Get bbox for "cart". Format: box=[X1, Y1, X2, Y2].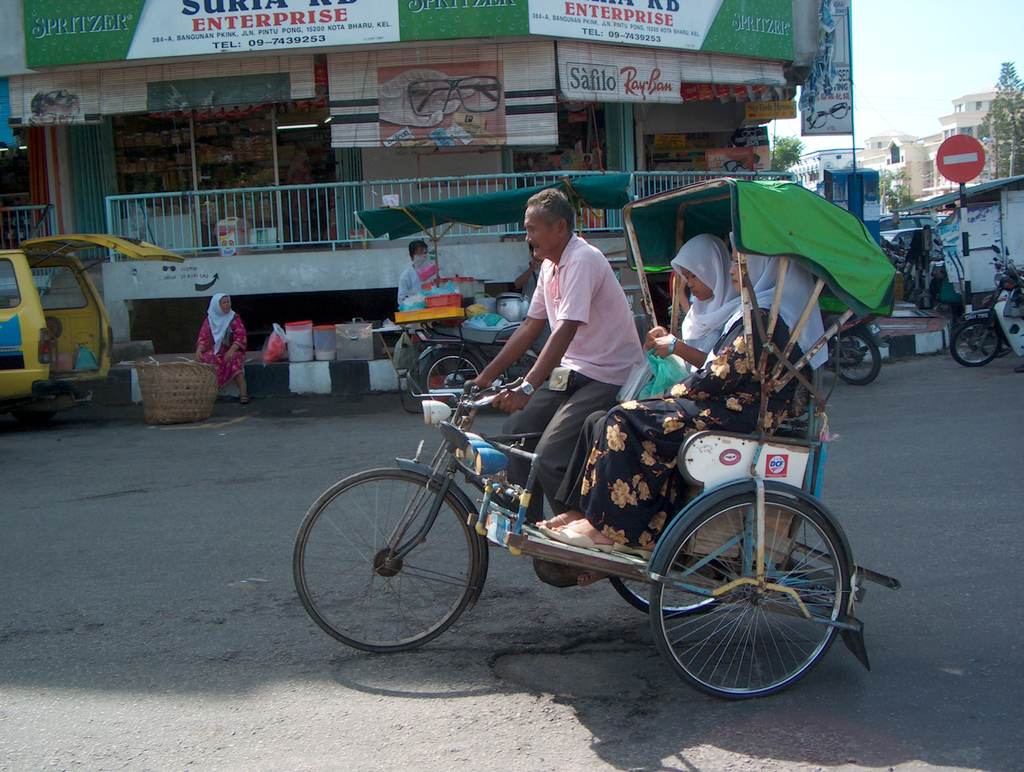
box=[294, 177, 897, 699].
